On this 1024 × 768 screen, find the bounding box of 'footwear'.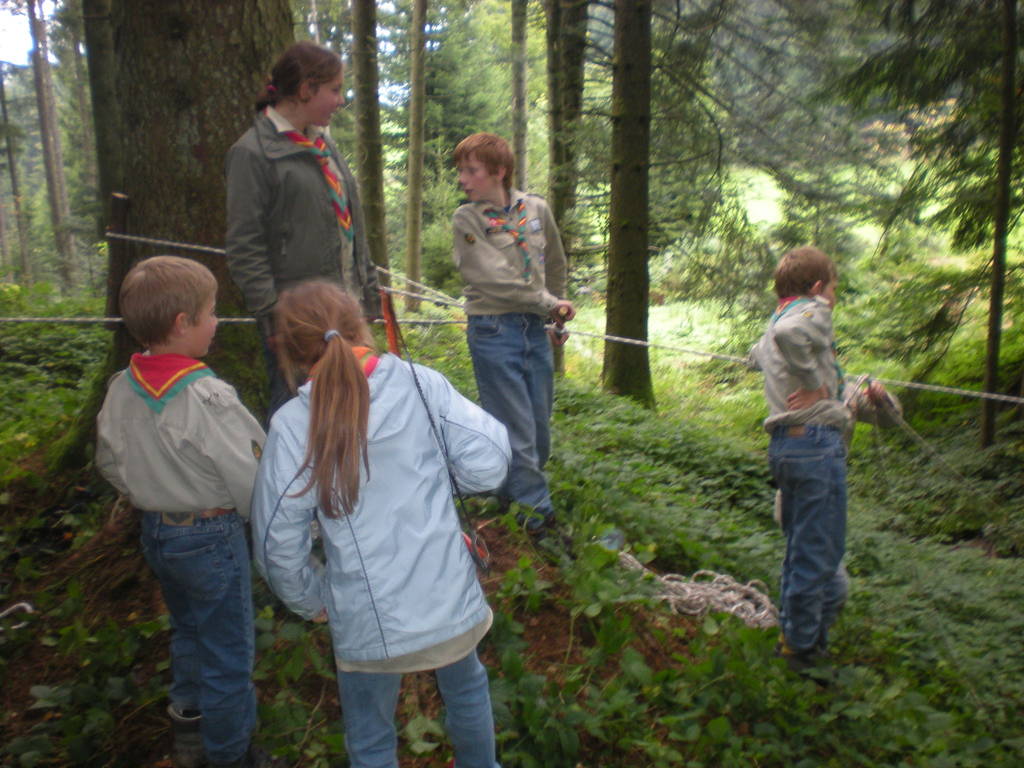
Bounding box: 779, 644, 820, 681.
